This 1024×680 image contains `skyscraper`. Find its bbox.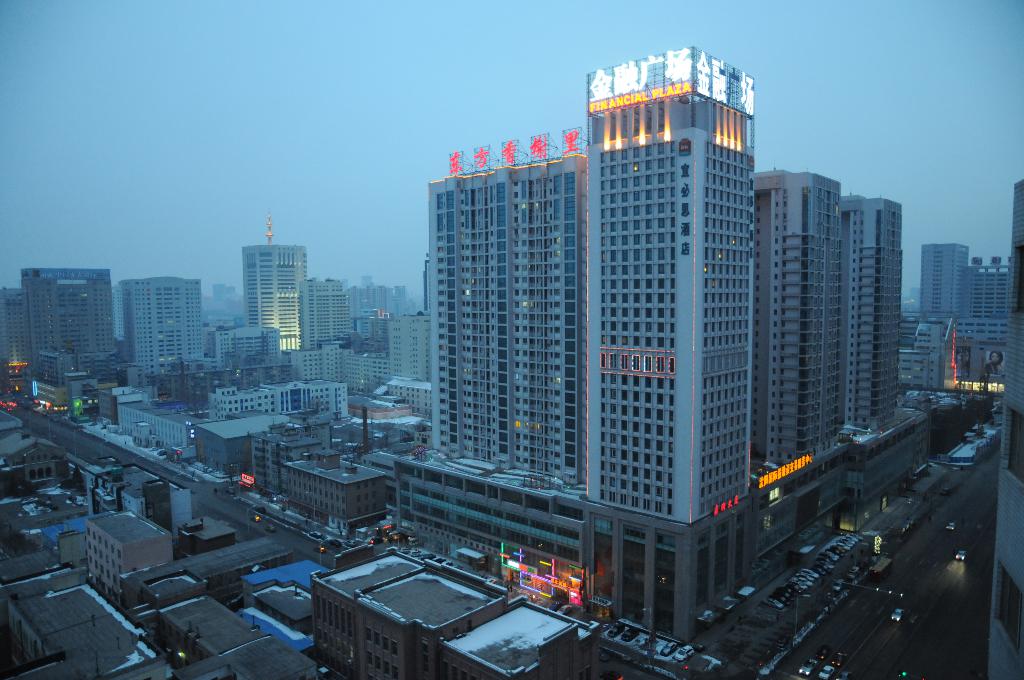
bbox(388, 42, 963, 658).
